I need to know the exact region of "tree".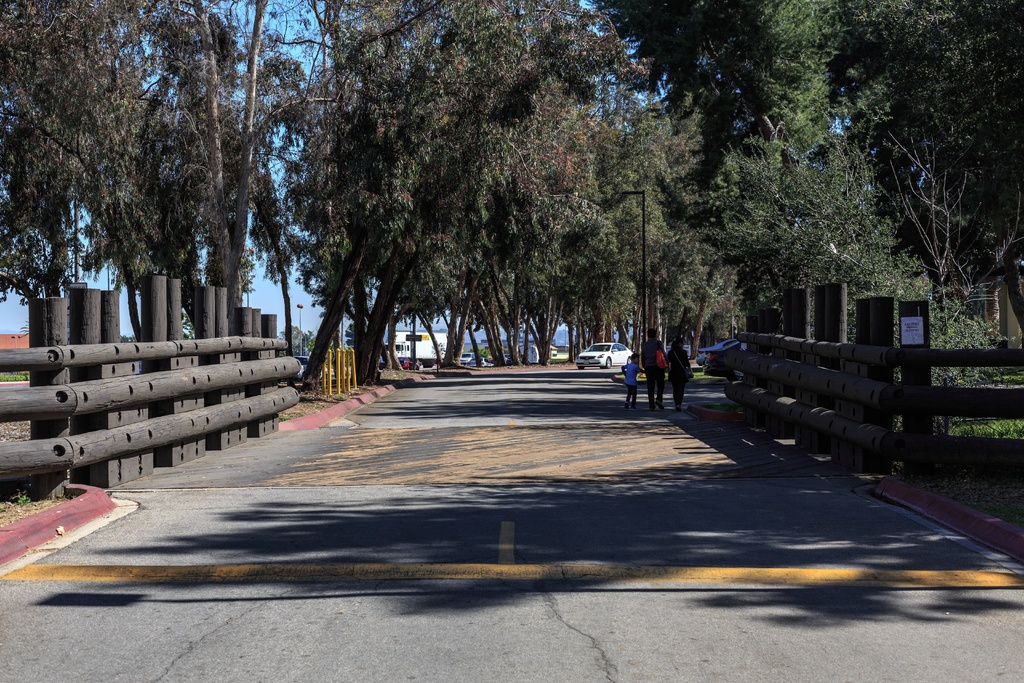
Region: x1=767 y1=0 x2=1023 y2=409.
